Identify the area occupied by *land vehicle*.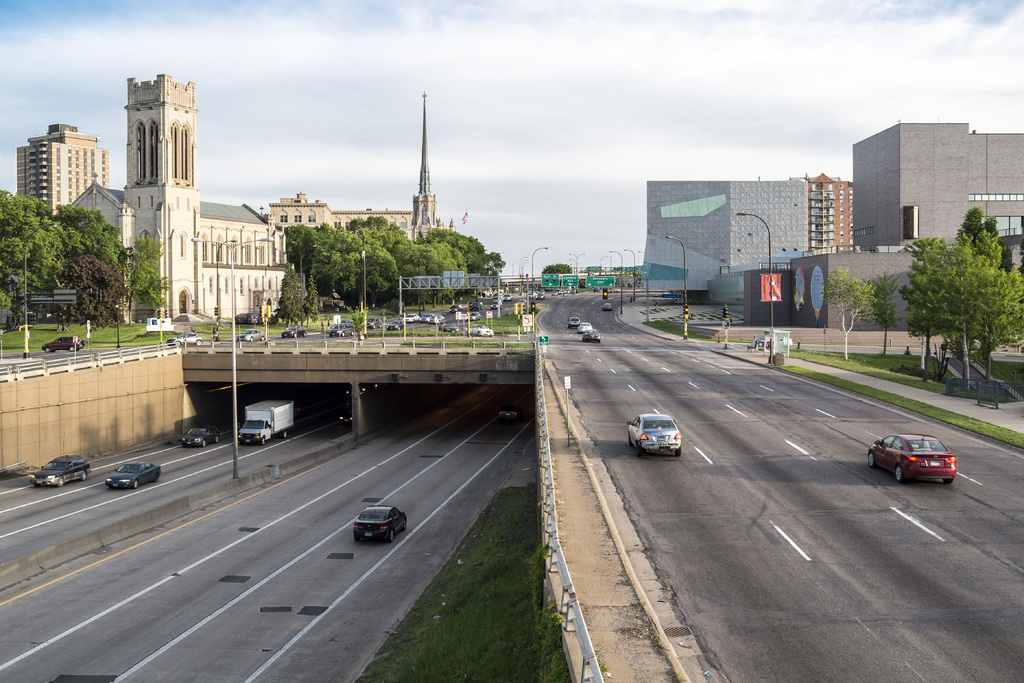
Area: [431,315,439,322].
